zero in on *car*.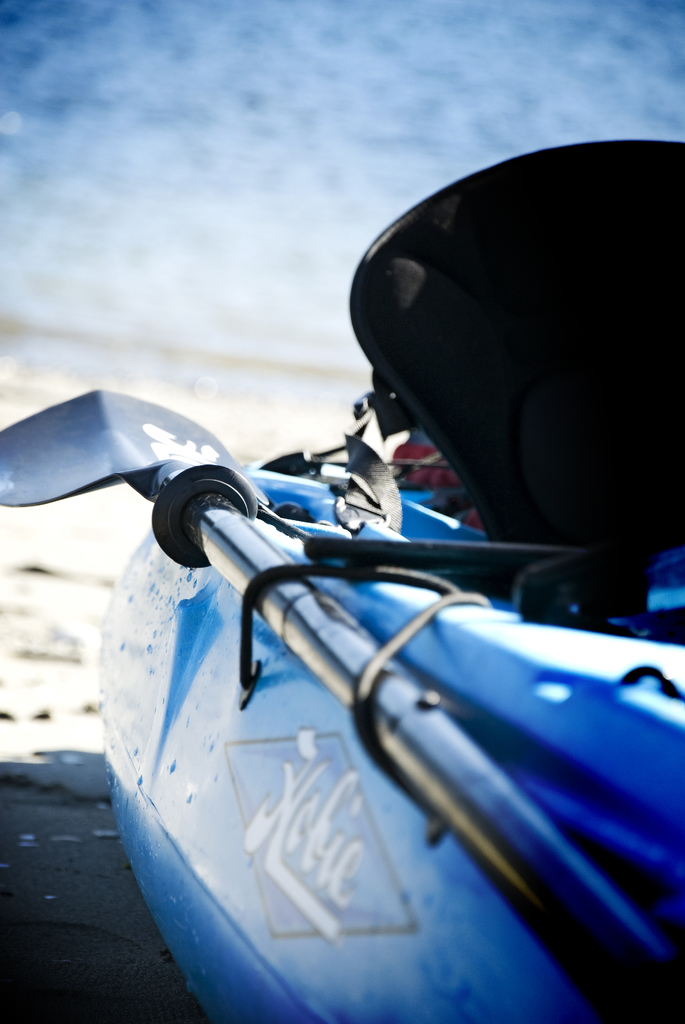
Zeroed in: region(24, 159, 684, 1012).
